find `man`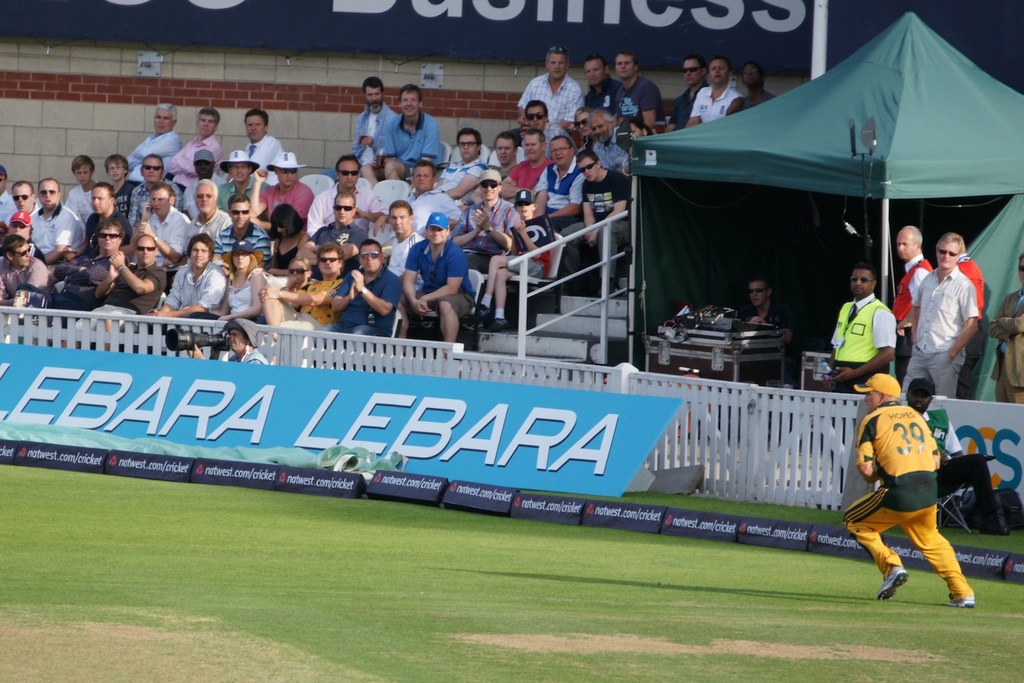
(x1=886, y1=230, x2=980, y2=404)
